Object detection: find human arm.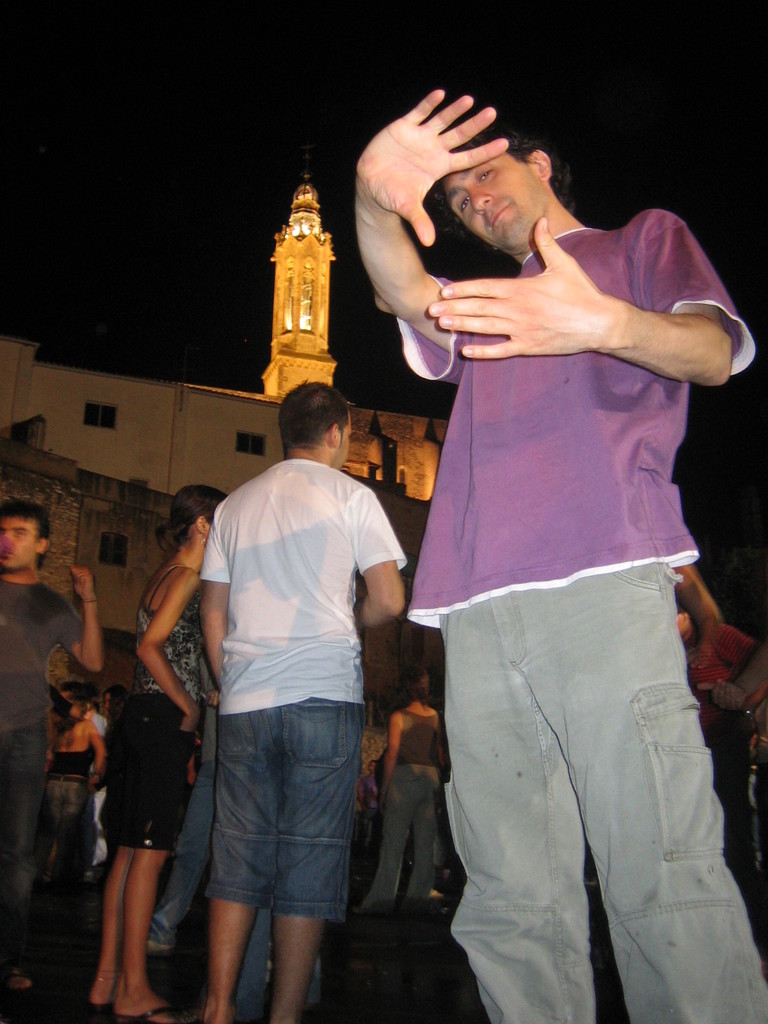
select_region(716, 616, 767, 709).
